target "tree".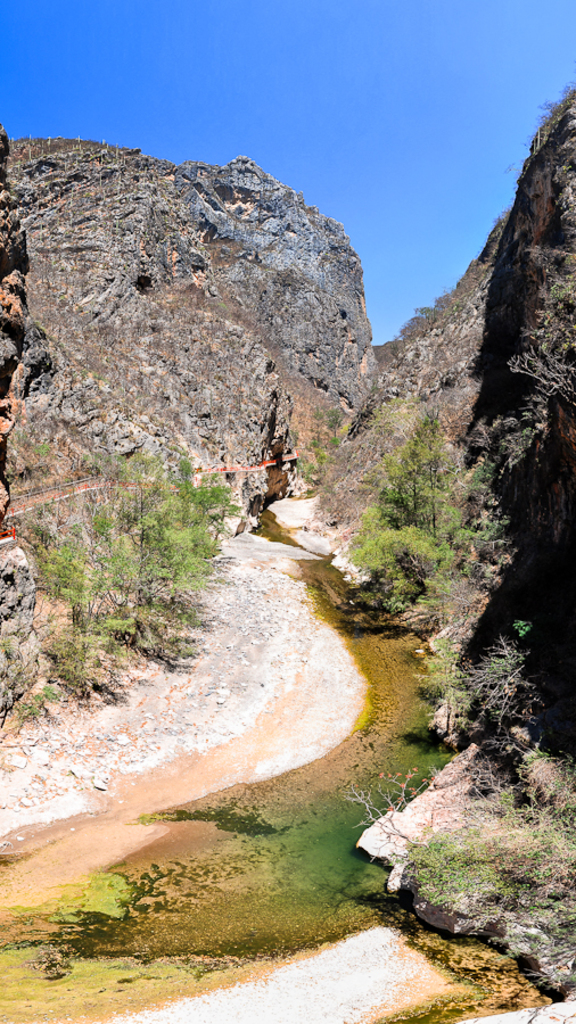
Target region: <box>335,403,484,622</box>.
